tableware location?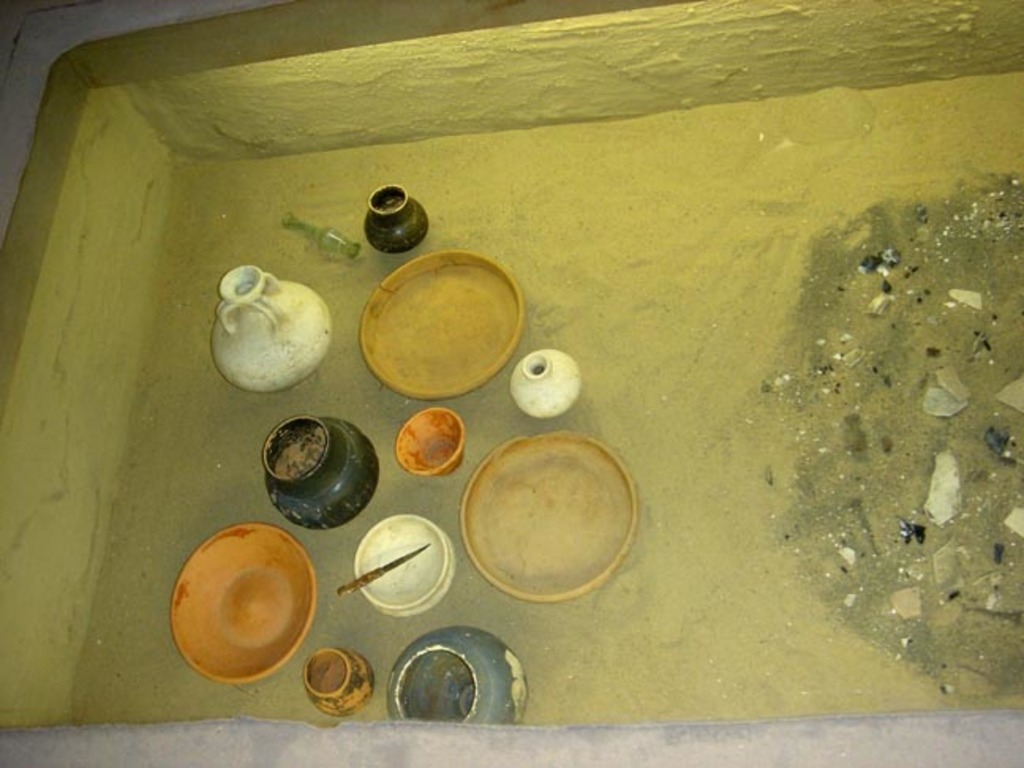
360 179 438 254
